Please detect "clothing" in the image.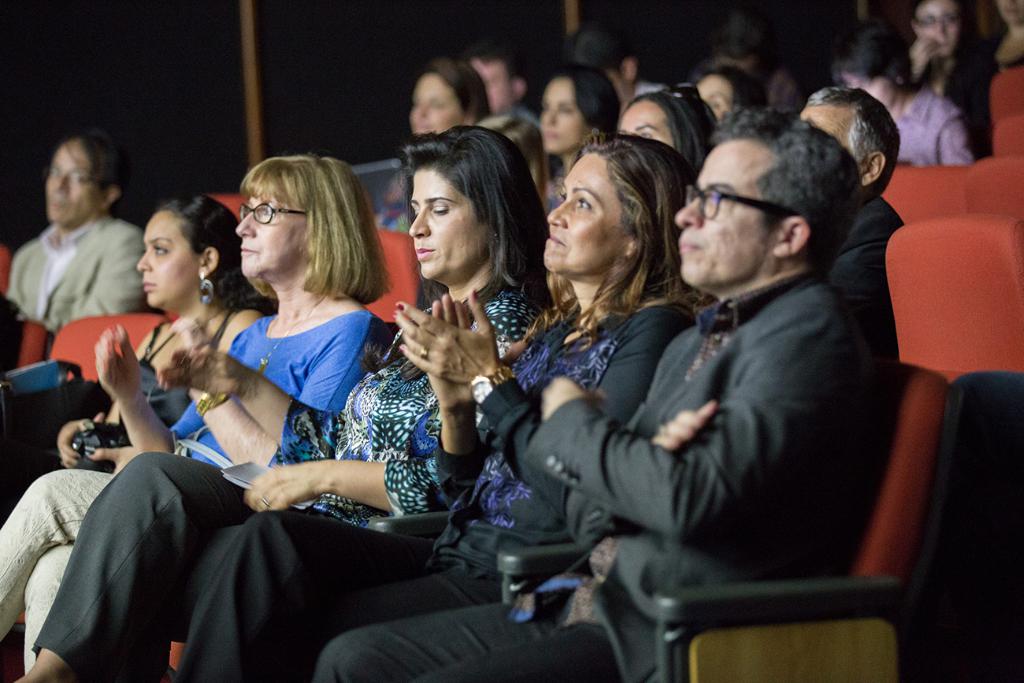
896,82,986,176.
